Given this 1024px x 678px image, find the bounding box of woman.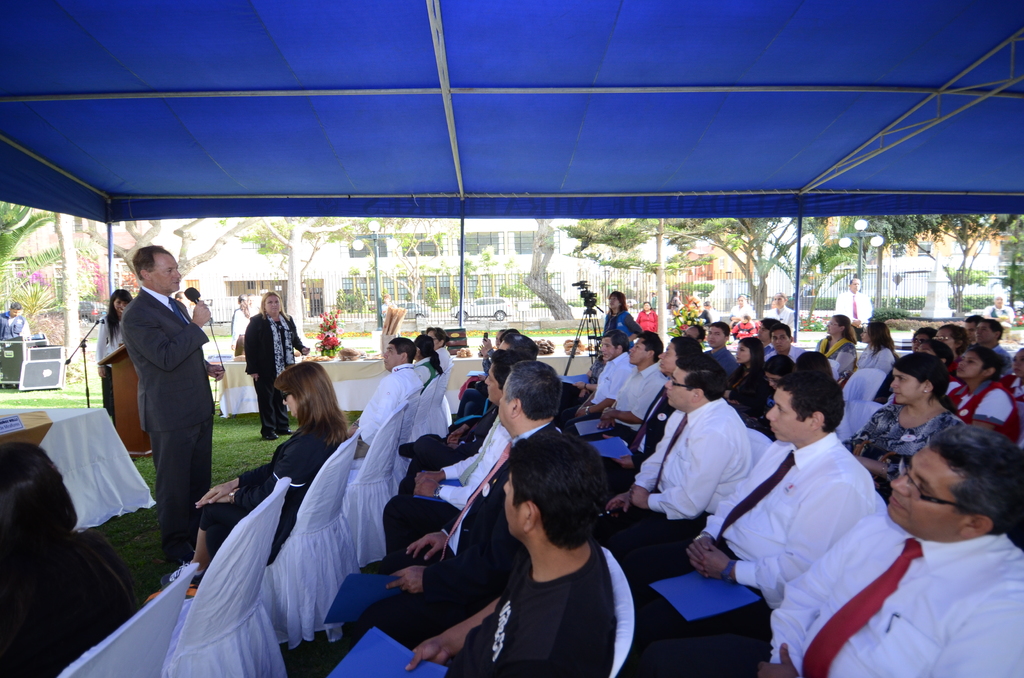
856:321:894:381.
